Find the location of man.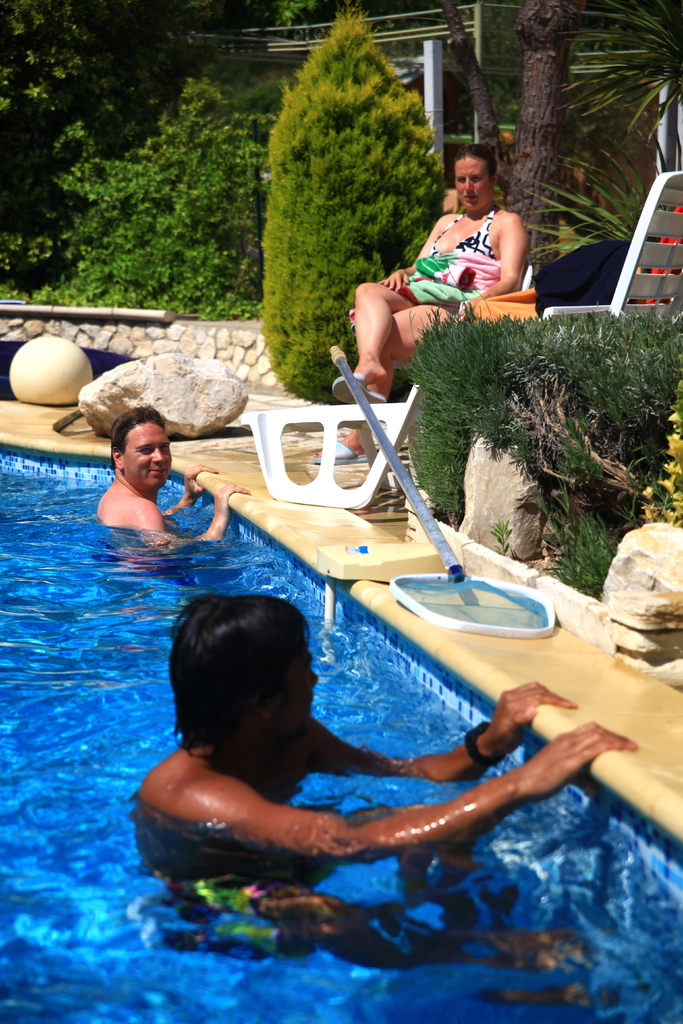
Location: l=135, t=589, r=646, b=881.
